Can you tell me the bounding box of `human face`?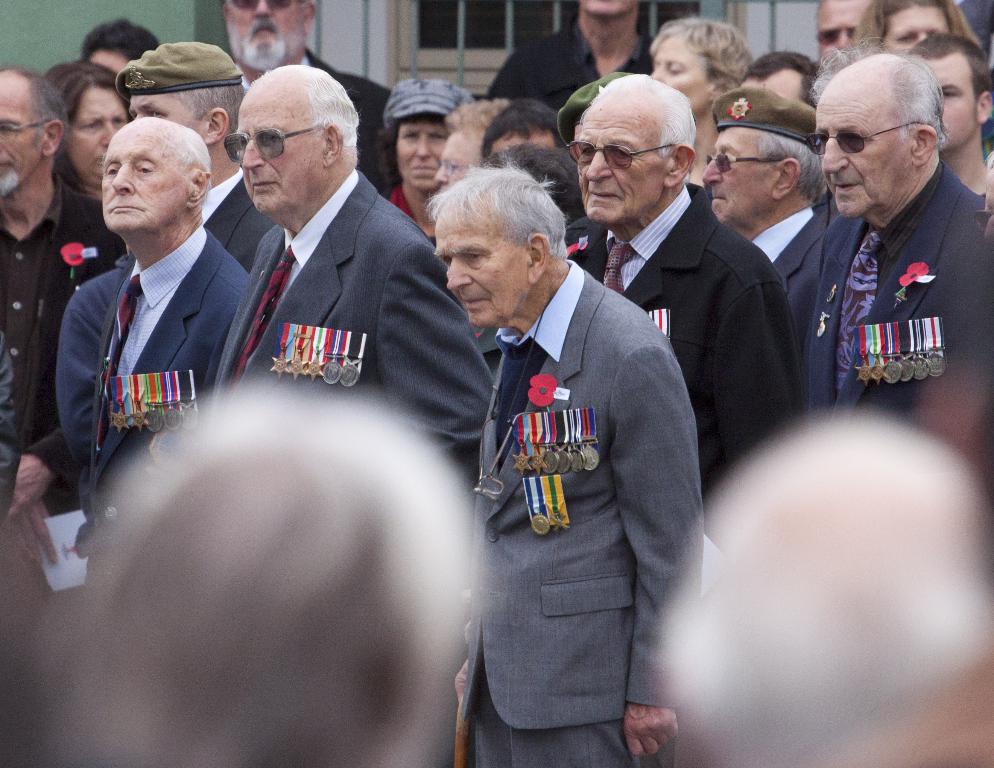
bbox=(701, 133, 775, 227).
